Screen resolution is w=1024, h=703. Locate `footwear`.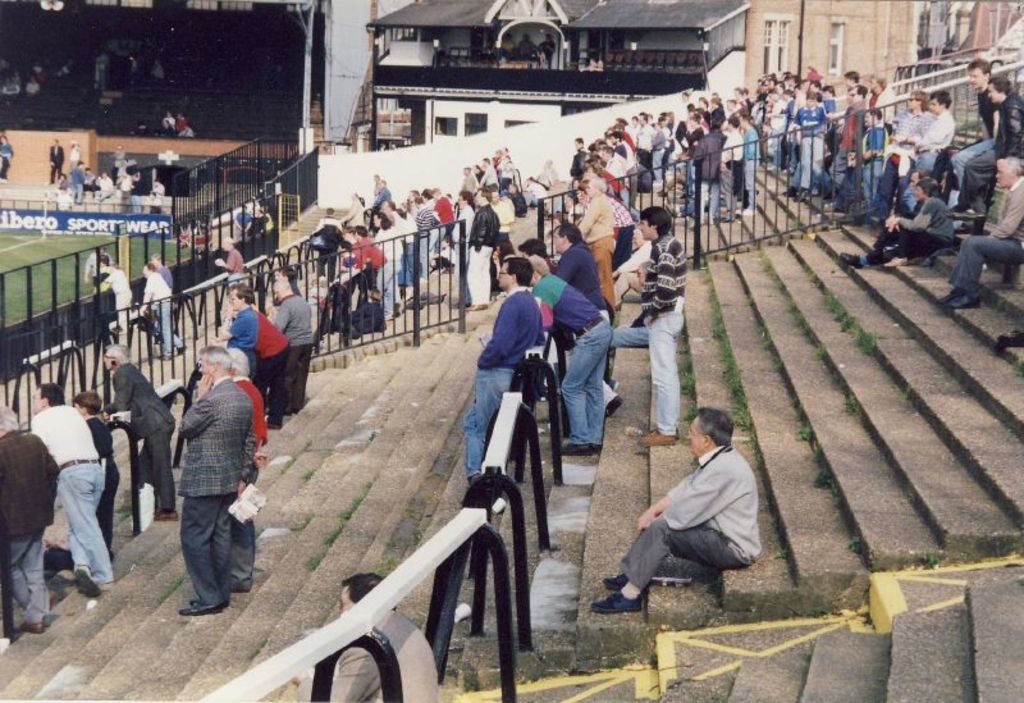
region(155, 510, 180, 524).
